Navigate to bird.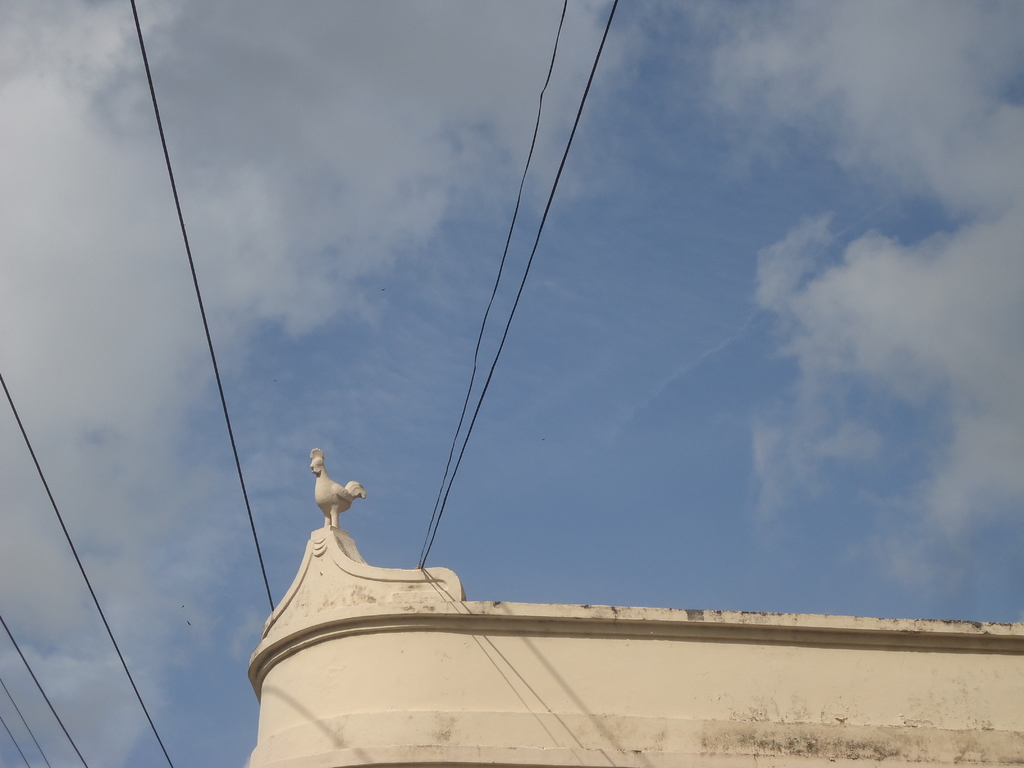
Navigation target: (left=305, top=440, right=363, bottom=532).
